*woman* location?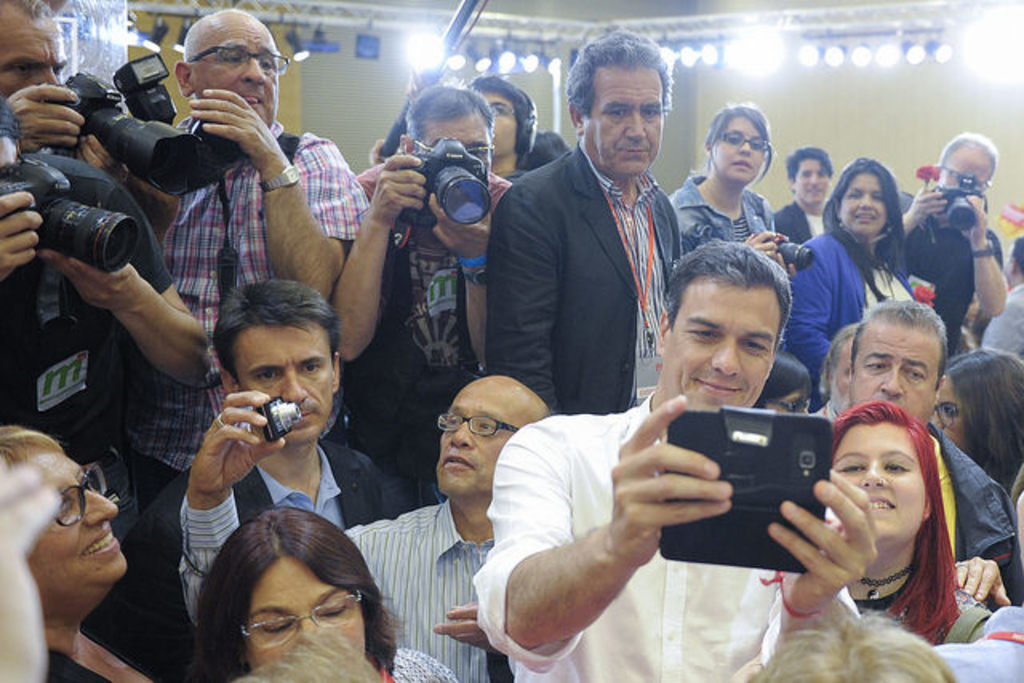
187,504,456,681
